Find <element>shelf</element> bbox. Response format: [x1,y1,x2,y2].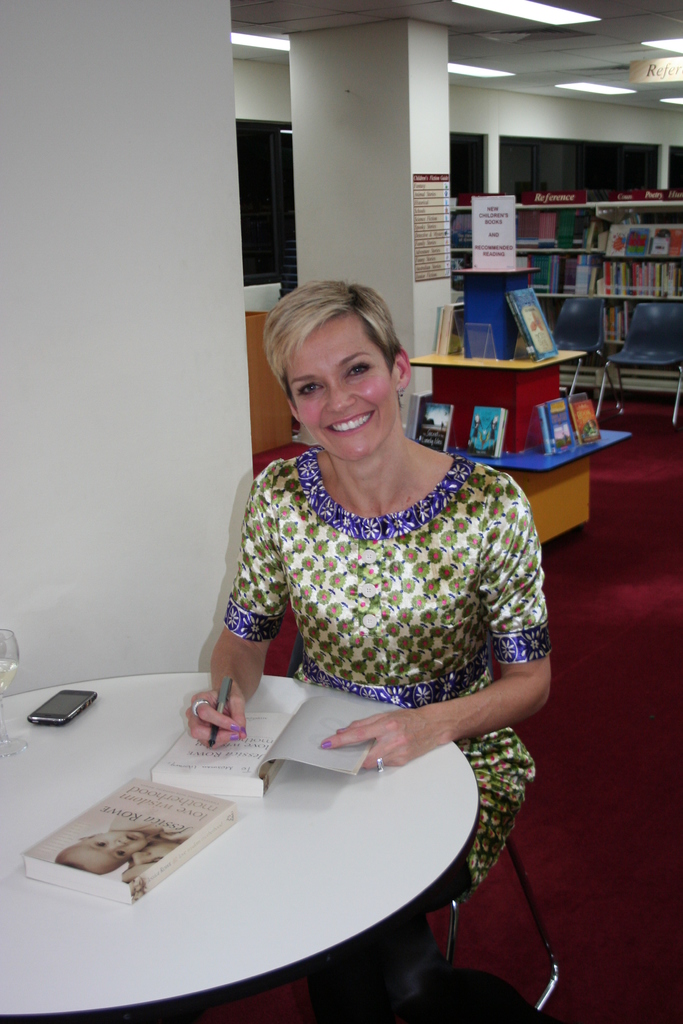
[514,248,589,298].
